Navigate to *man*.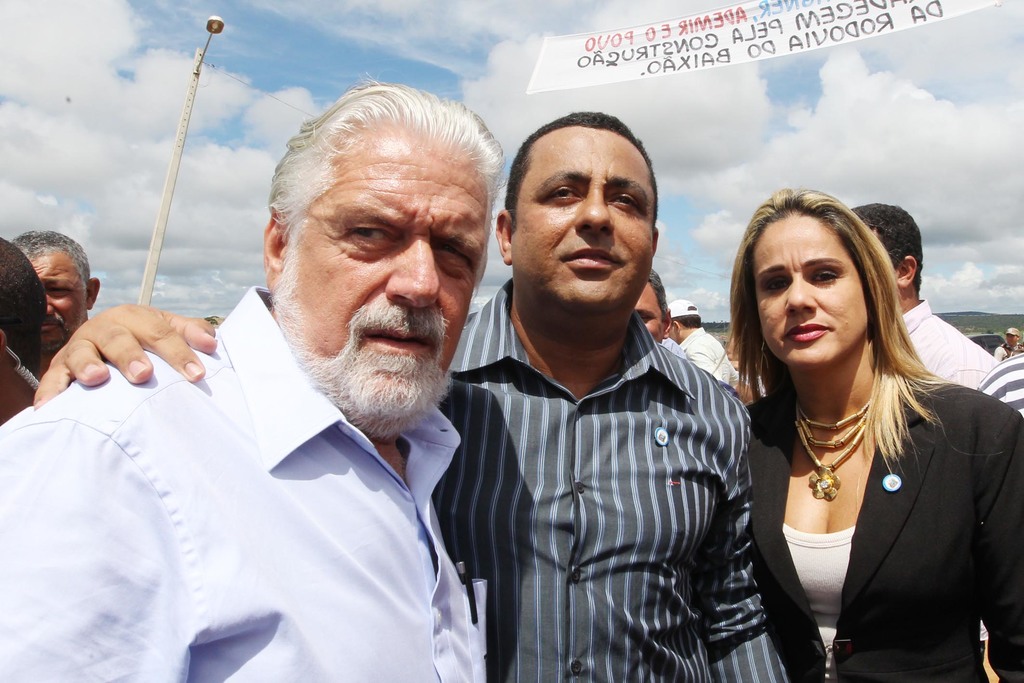
Navigation target: x1=633, y1=270, x2=688, y2=358.
